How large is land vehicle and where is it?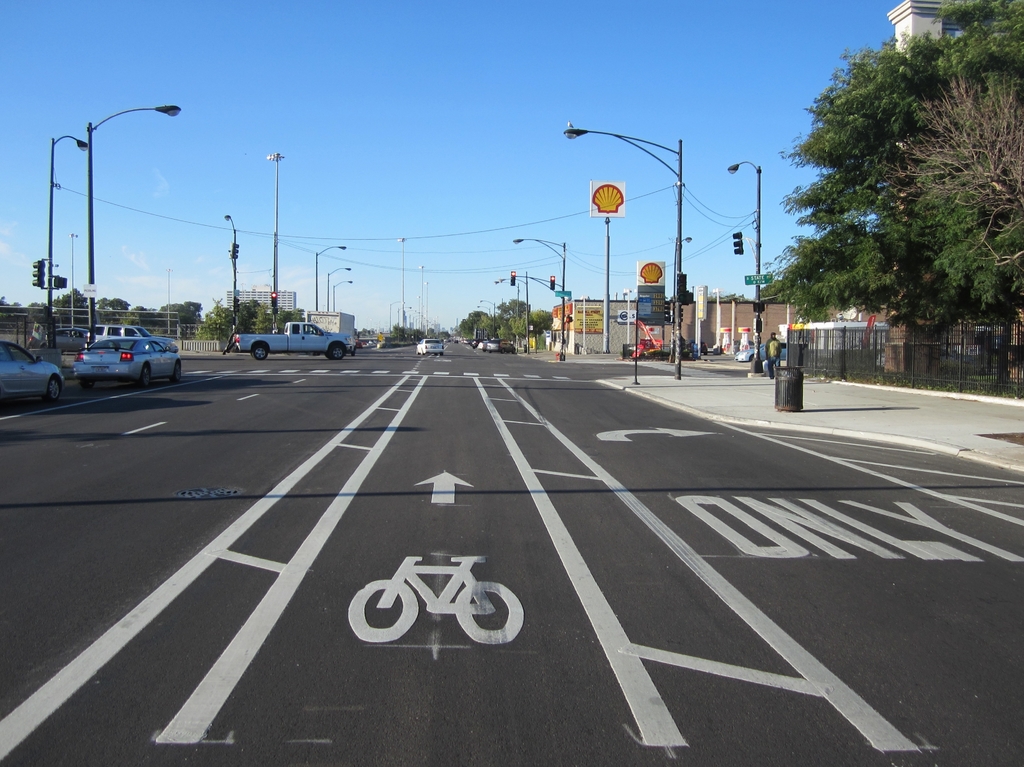
Bounding box: (x1=237, y1=321, x2=355, y2=355).
